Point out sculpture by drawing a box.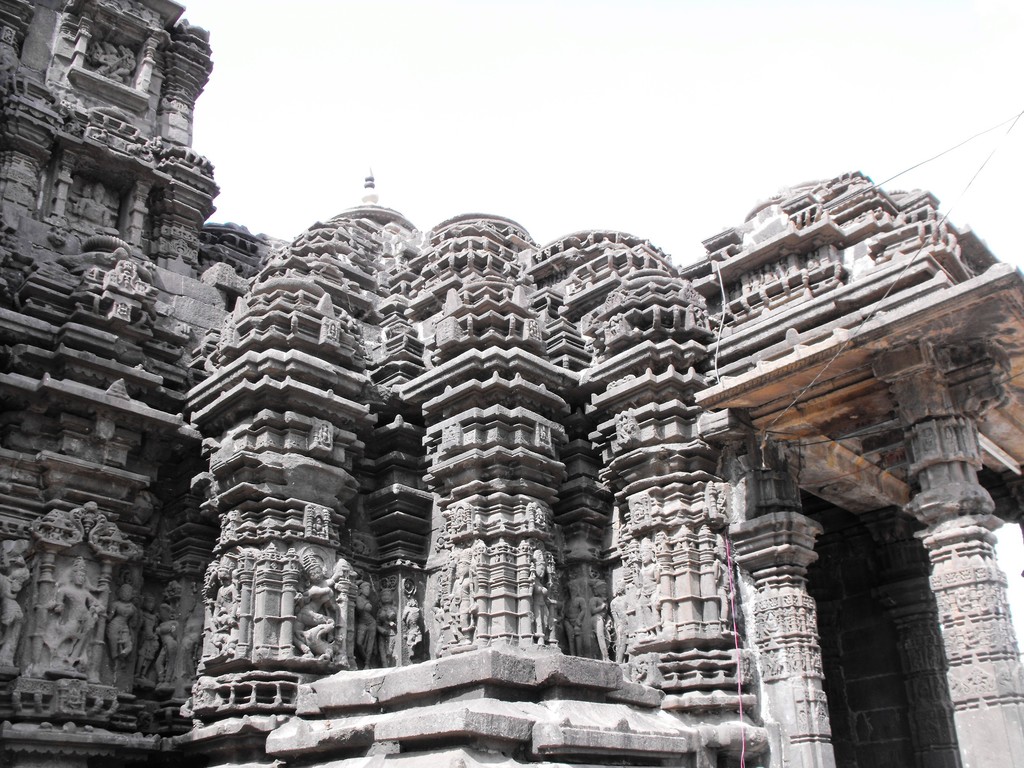
<region>608, 577, 634, 658</region>.
